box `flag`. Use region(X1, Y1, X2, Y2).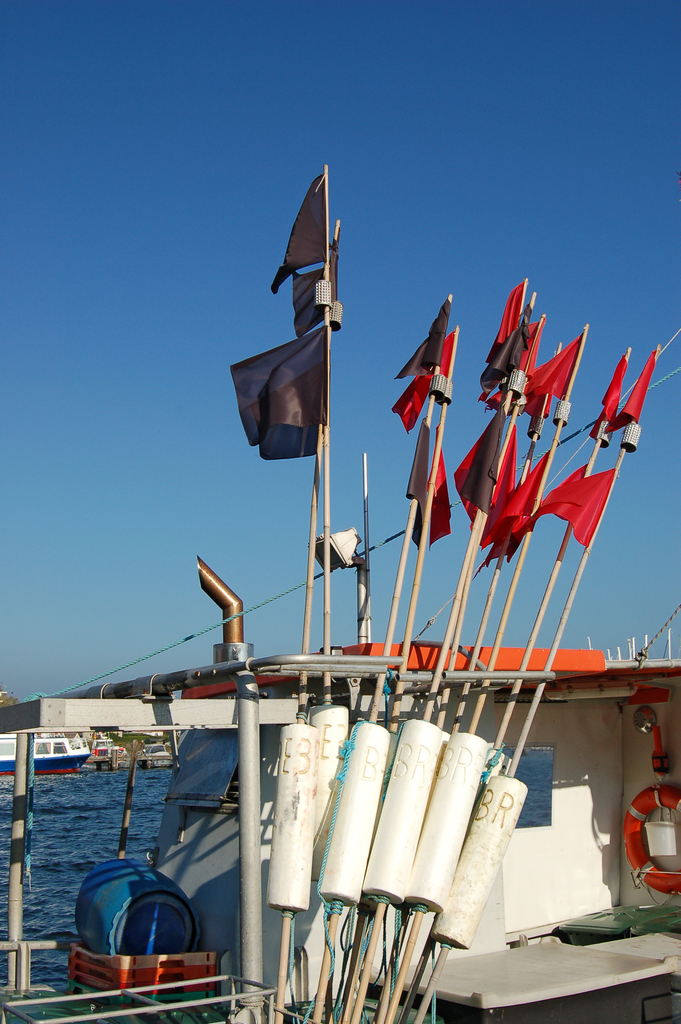
region(407, 428, 454, 554).
